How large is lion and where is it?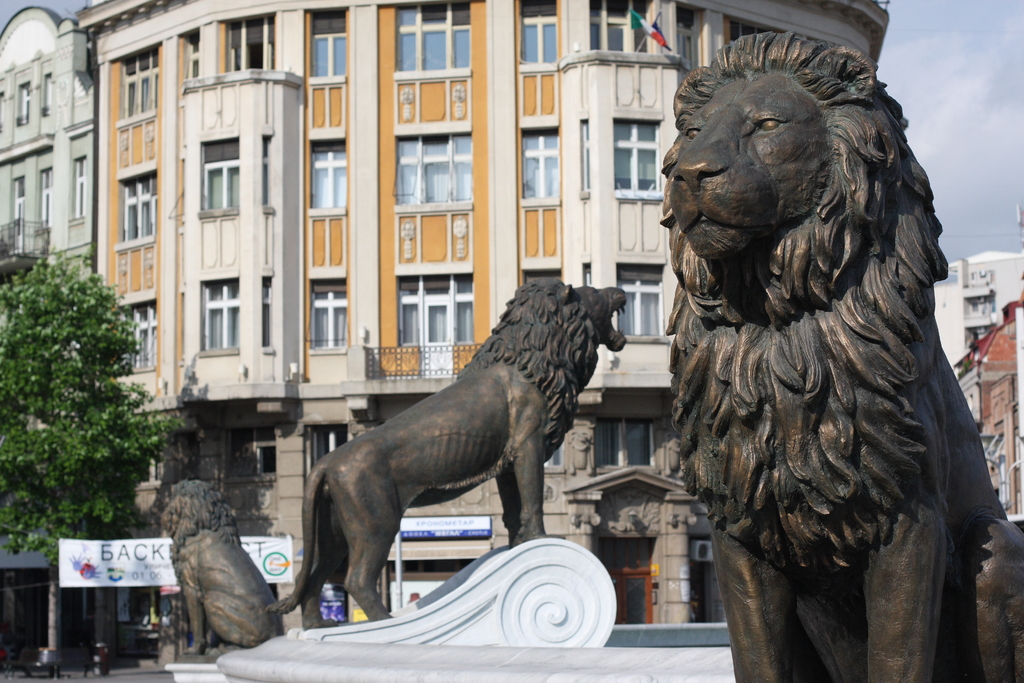
Bounding box: l=166, t=475, r=280, b=654.
